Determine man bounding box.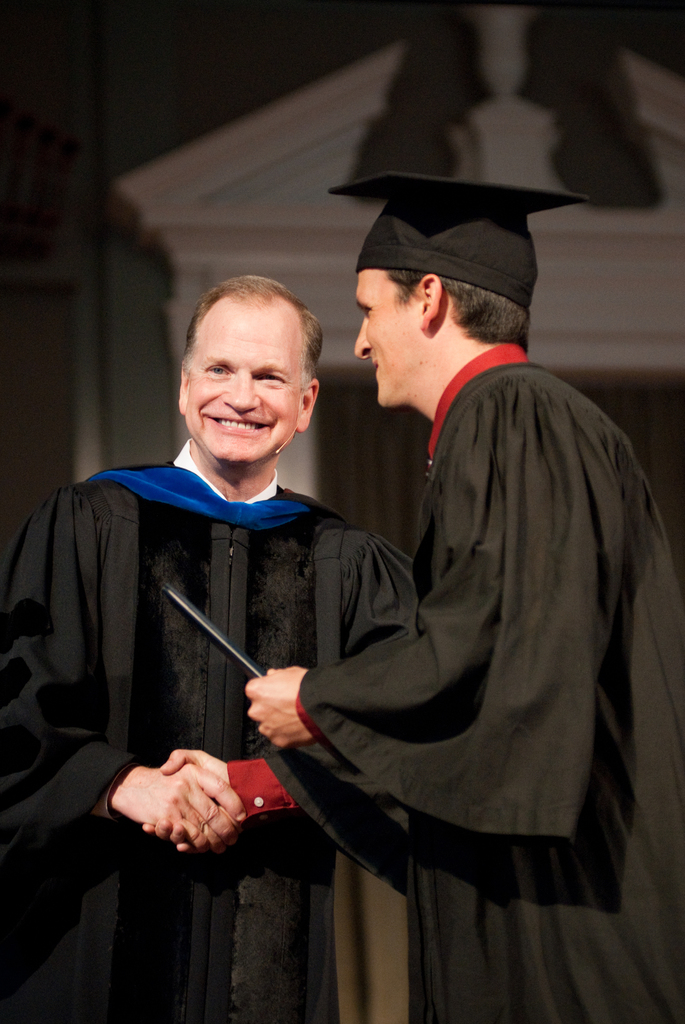
Determined: detection(0, 271, 426, 1023).
